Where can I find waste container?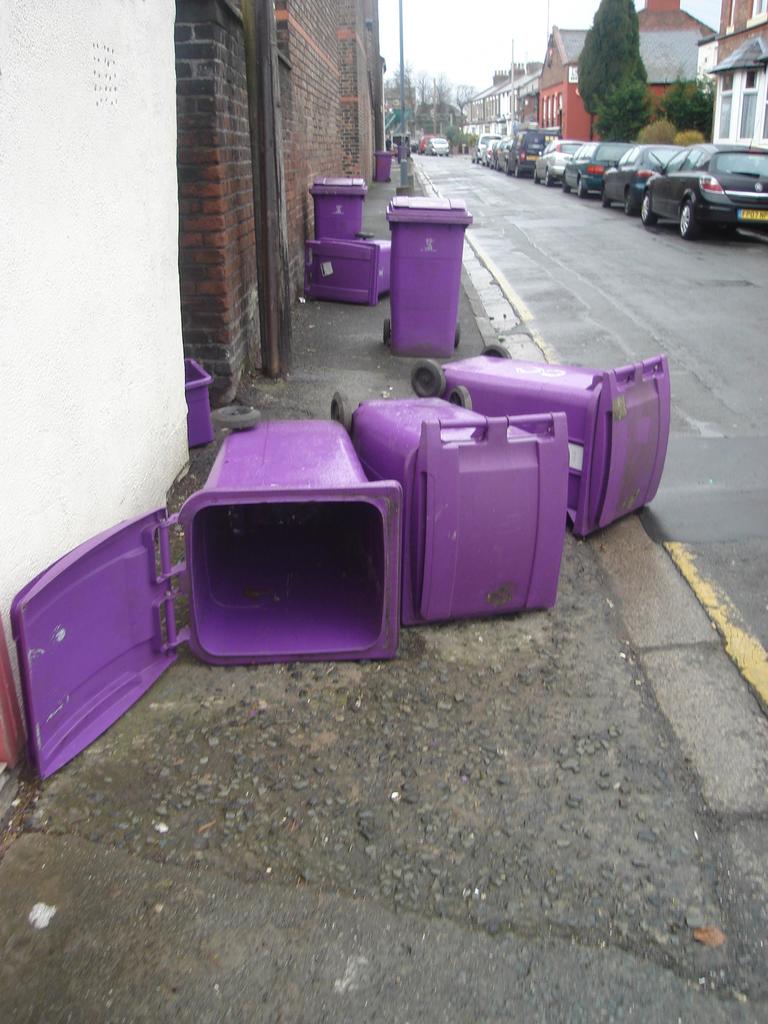
You can find it at crop(390, 180, 474, 341).
